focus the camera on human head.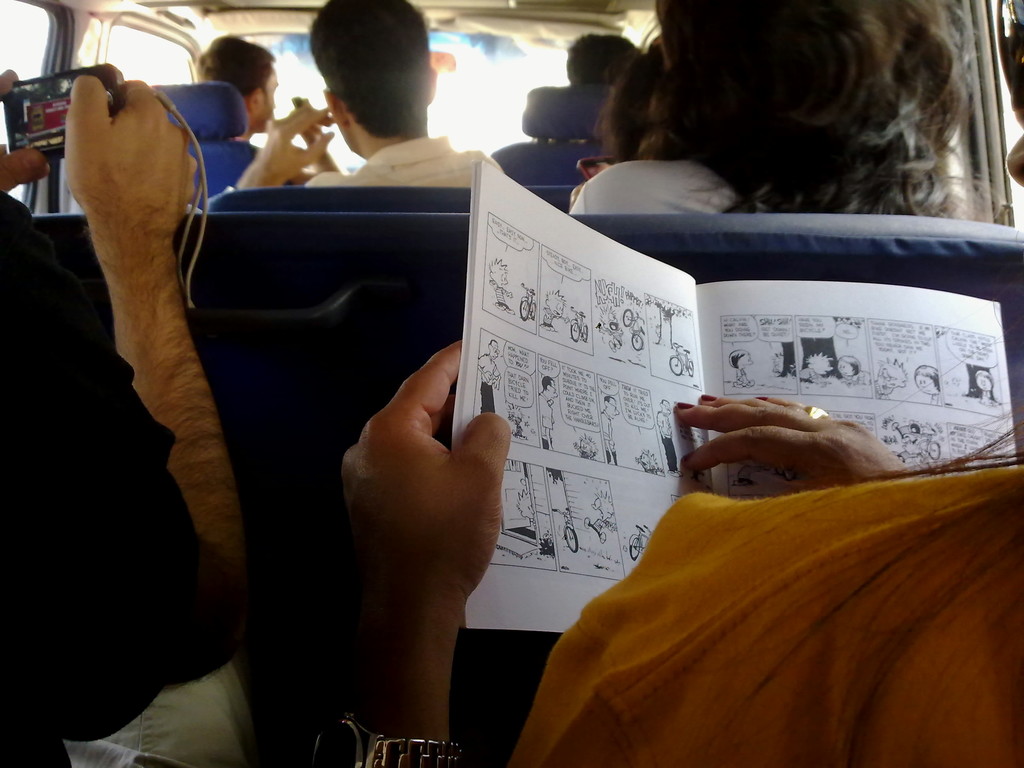
Focus region: bbox=[835, 355, 860, 378].
